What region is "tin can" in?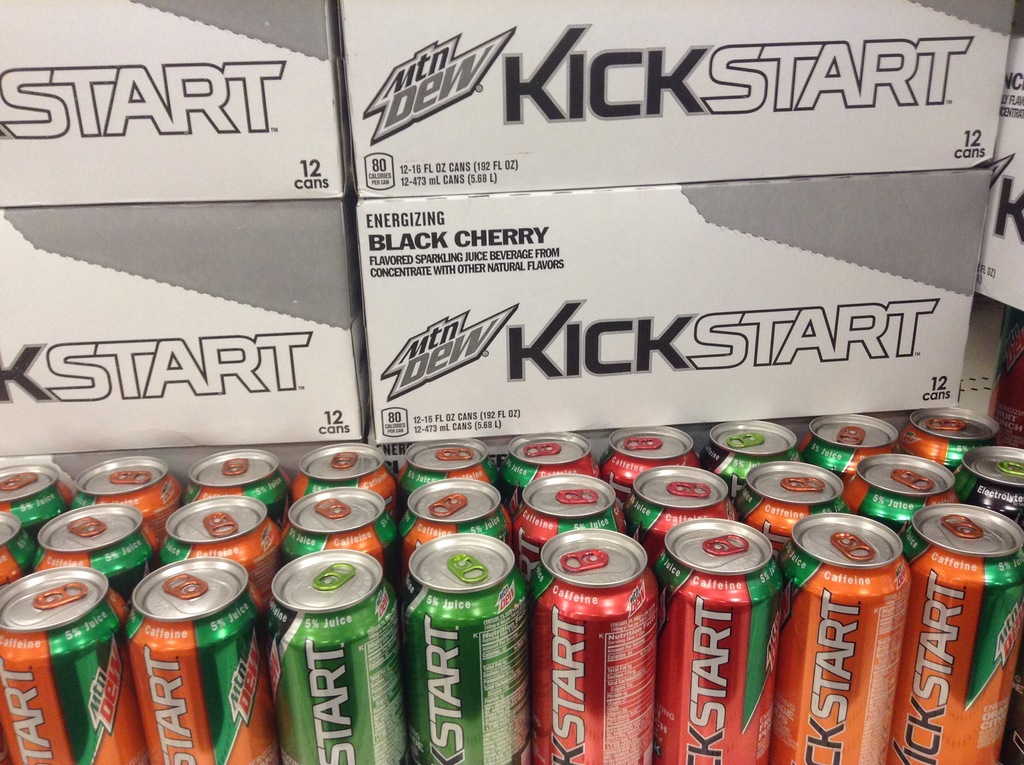
621:465:737:565.
